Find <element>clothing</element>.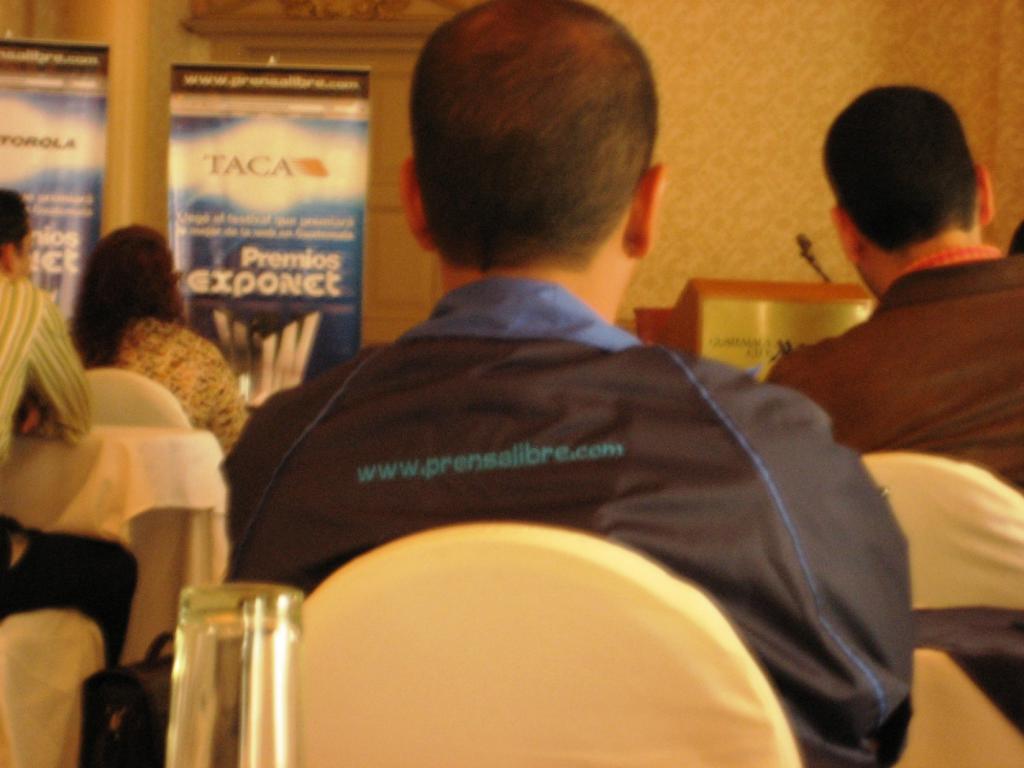
[x1=154, y1=274, x2=963, y2=643].
